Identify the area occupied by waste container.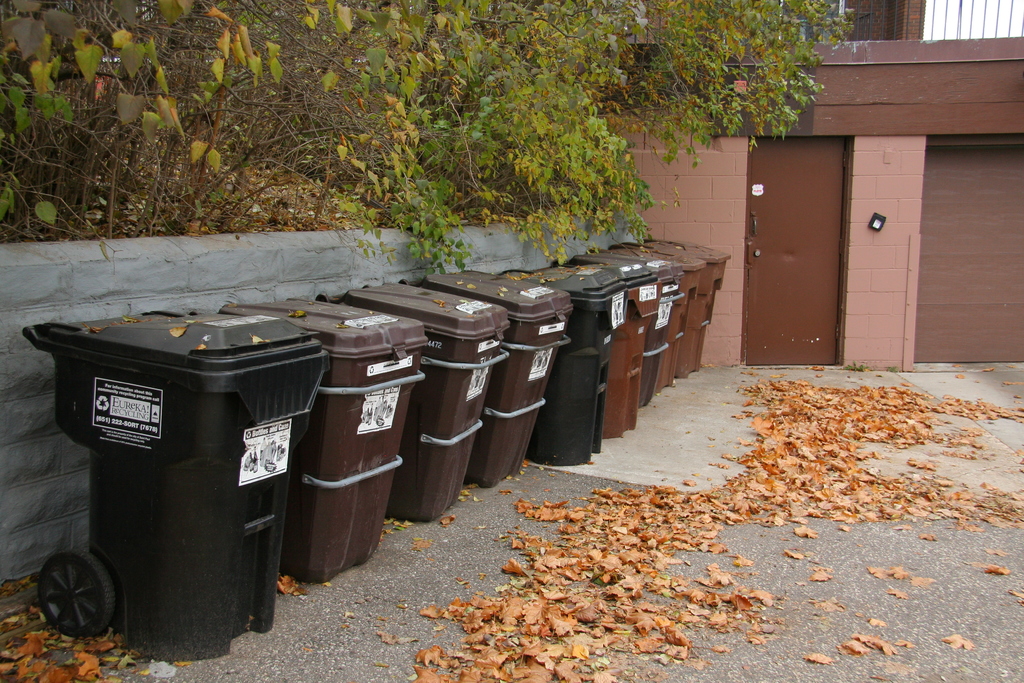
Area: bbox=(564, 249, 664, 438).
